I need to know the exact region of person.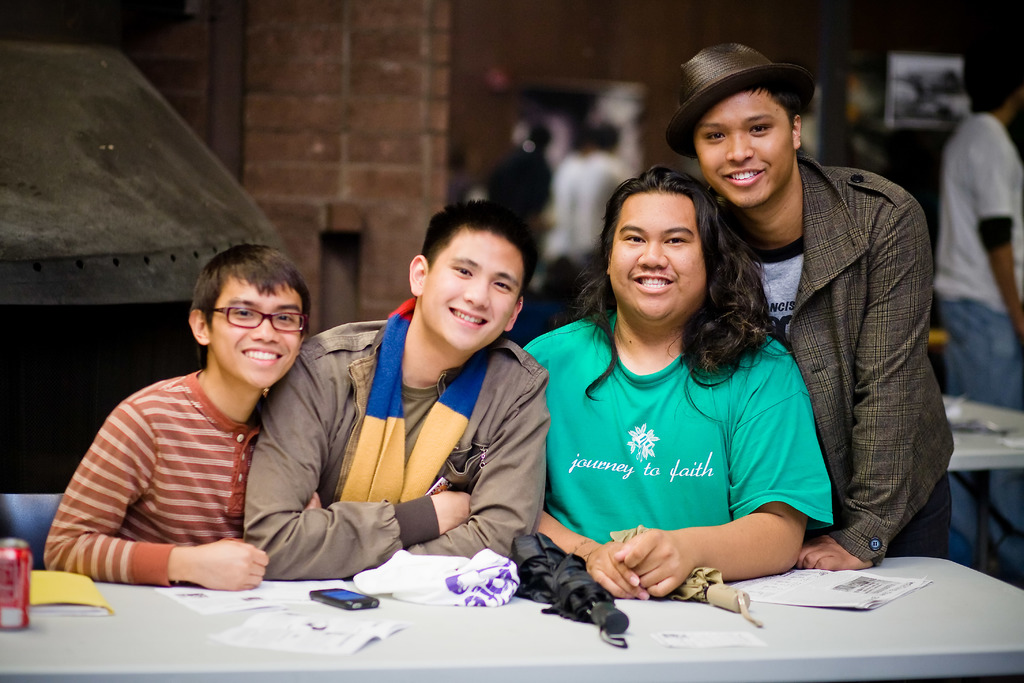
Region: left=483, top=115, right=556, bottom=216.
